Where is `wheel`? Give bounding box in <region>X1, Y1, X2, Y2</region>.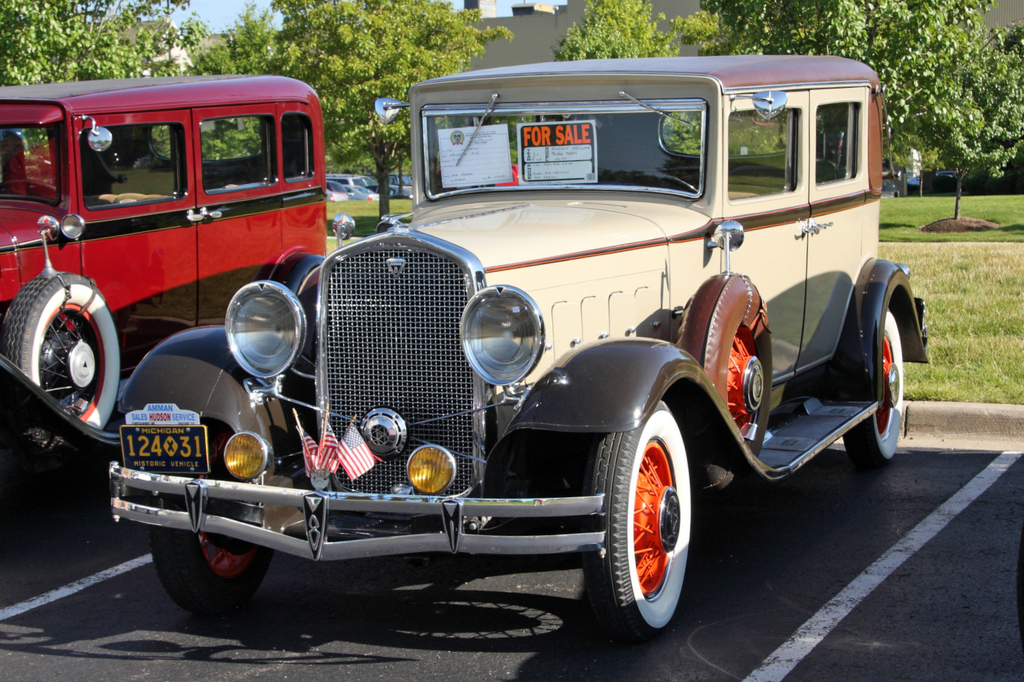
<region>604, 401, 701, 643</region>.
